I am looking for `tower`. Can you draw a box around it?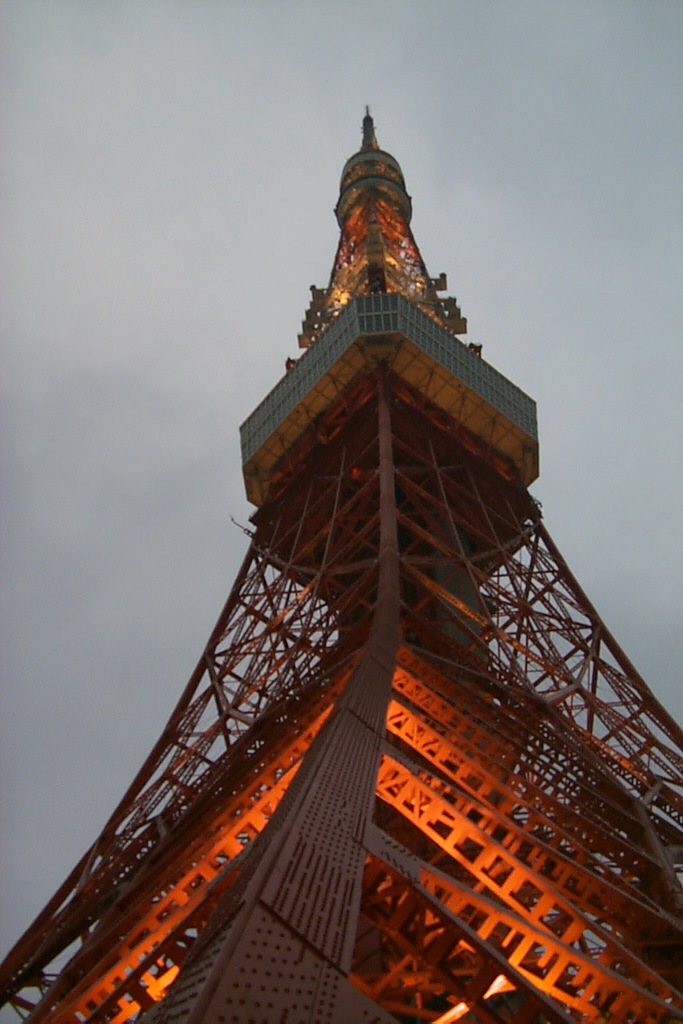
Sure, the bounding box is bbox=(0, 105, 682, 1023).
